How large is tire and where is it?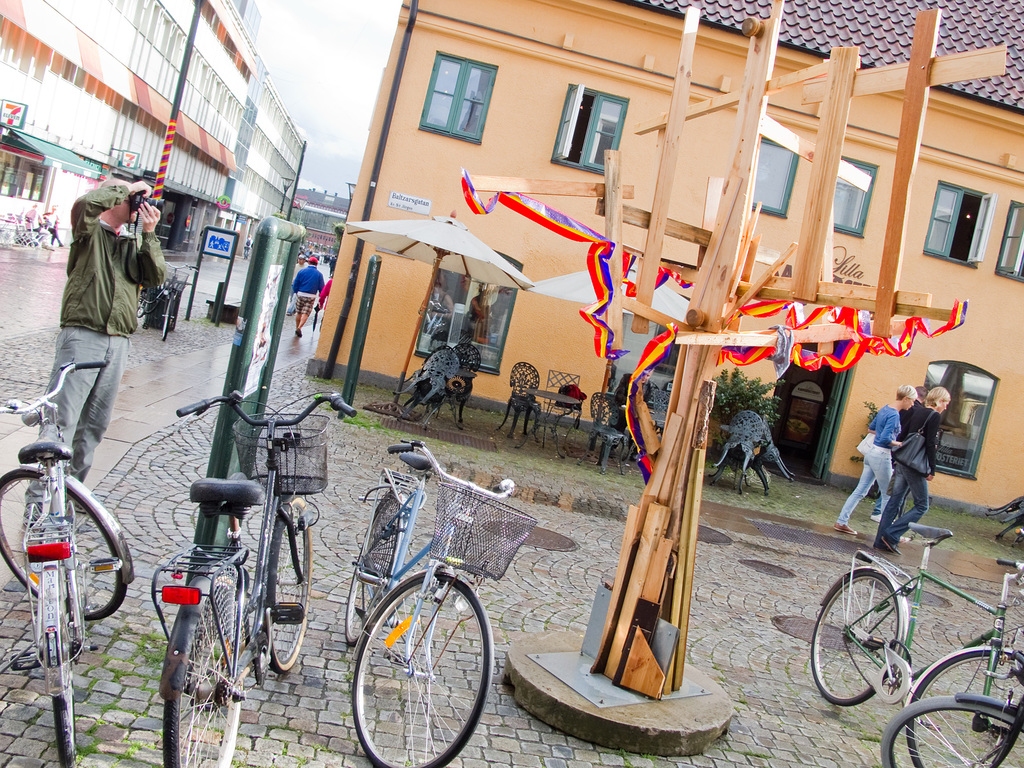
Bounding box: locate(163, 302, 179, 339).
